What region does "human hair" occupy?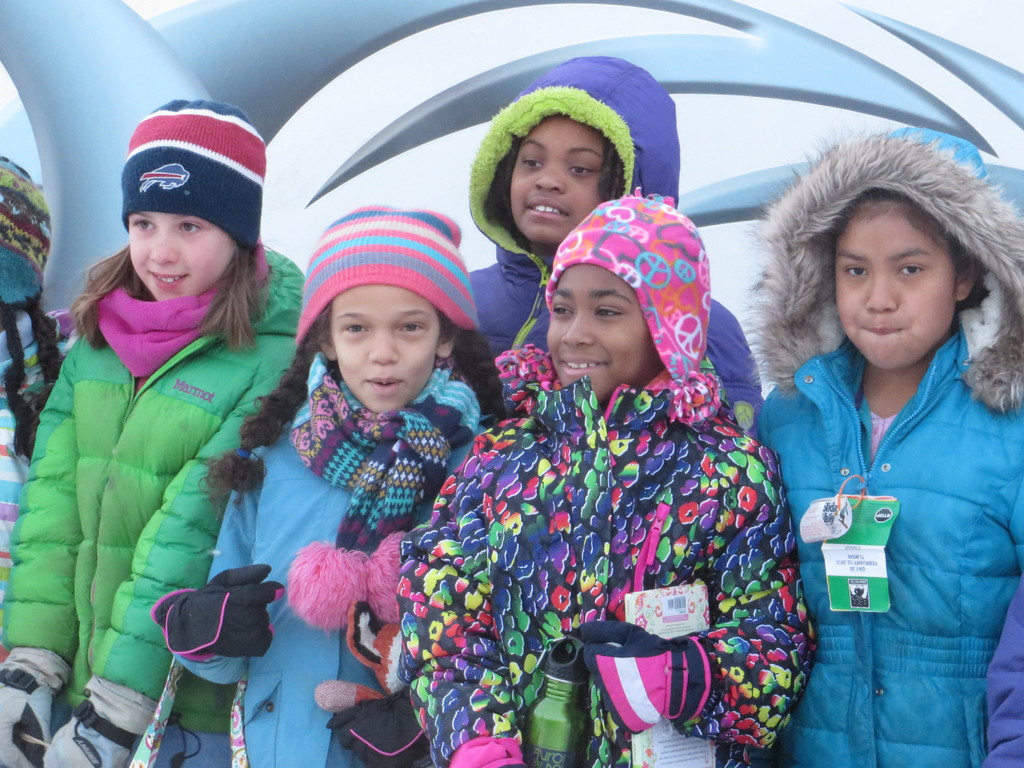
Rect(1, 304, 63, 455).
